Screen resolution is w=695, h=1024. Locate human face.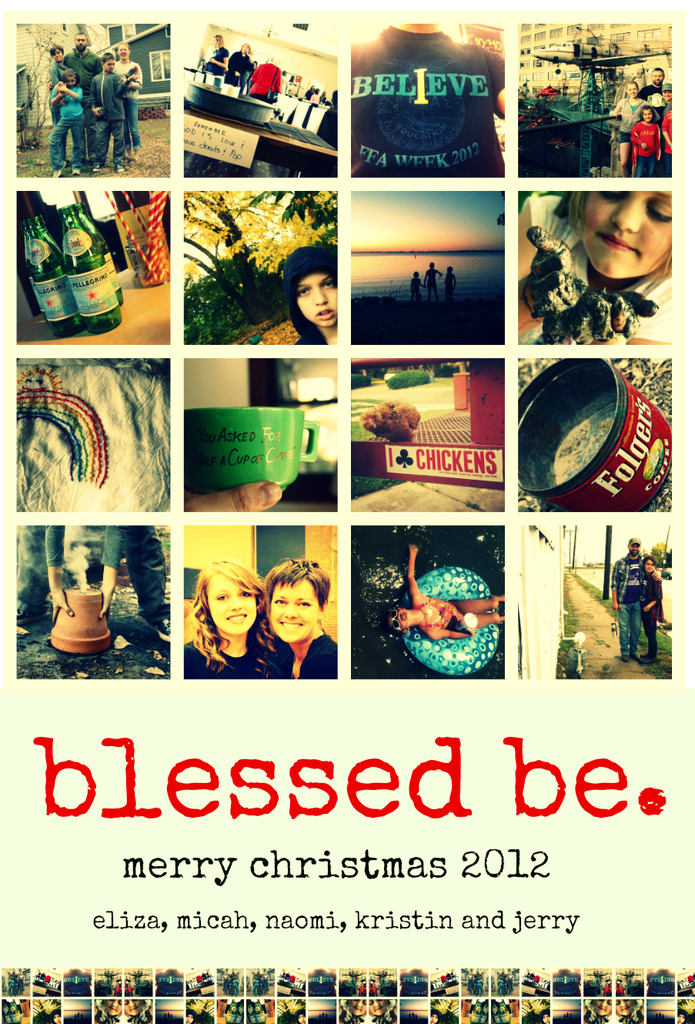
{"left": 75, "top": 36, "right": 87, "bottom": 46}.
